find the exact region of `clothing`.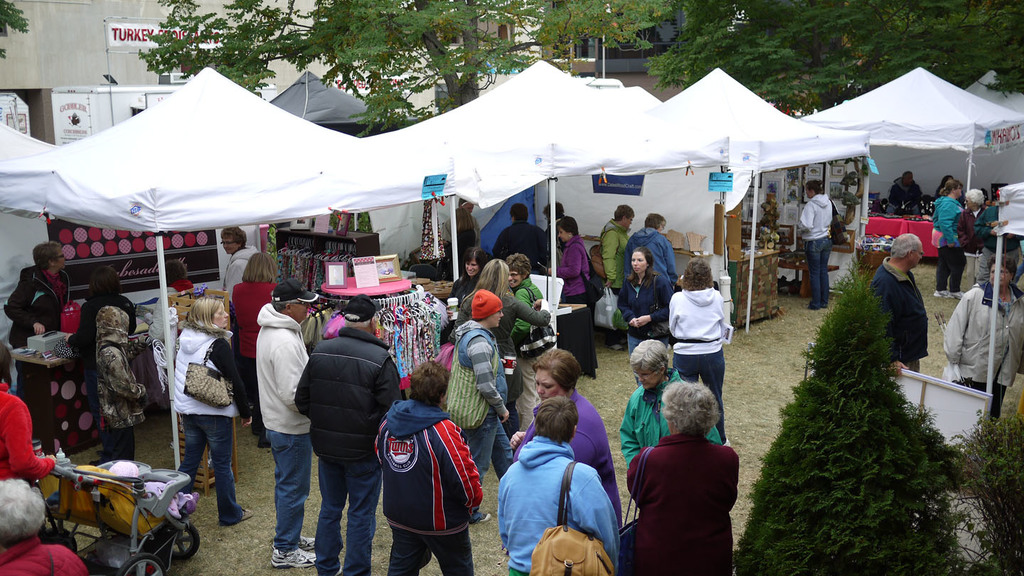
Exact region: region(512, 283, 553, 434).
